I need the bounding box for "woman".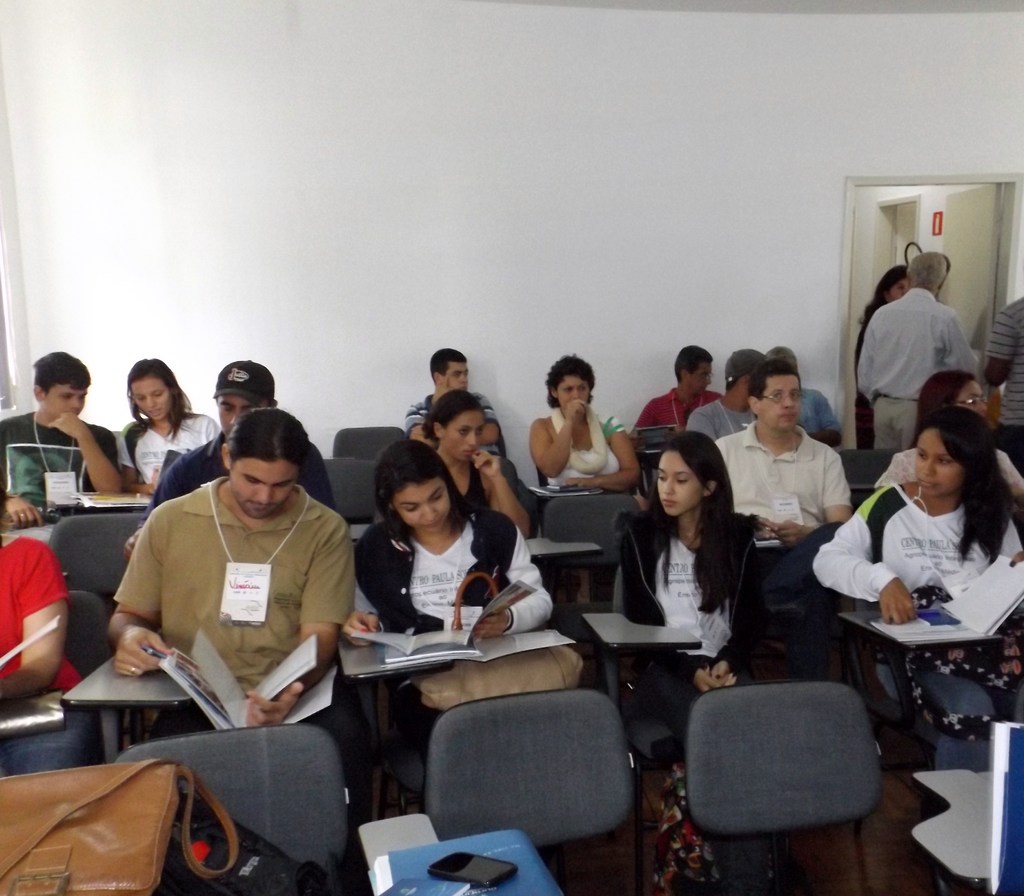
Here it is: (114, 354, 229, 495).
